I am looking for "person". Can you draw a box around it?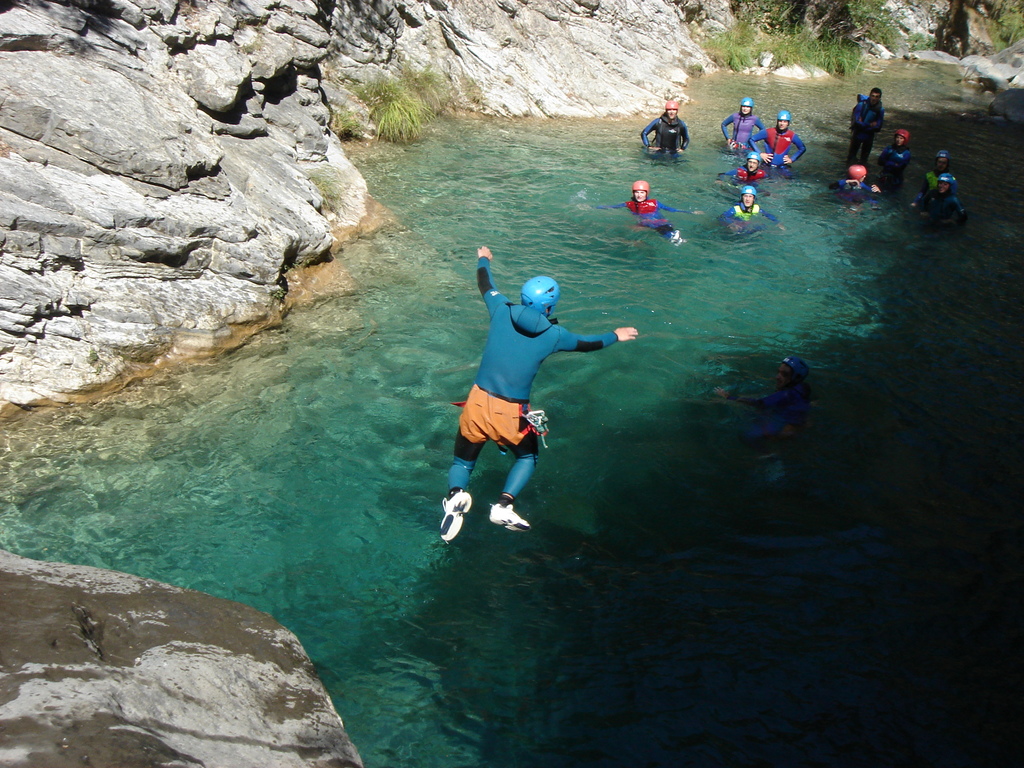
Sure, the bounding box is (left=846, top=86, right=883, bottom=167).
